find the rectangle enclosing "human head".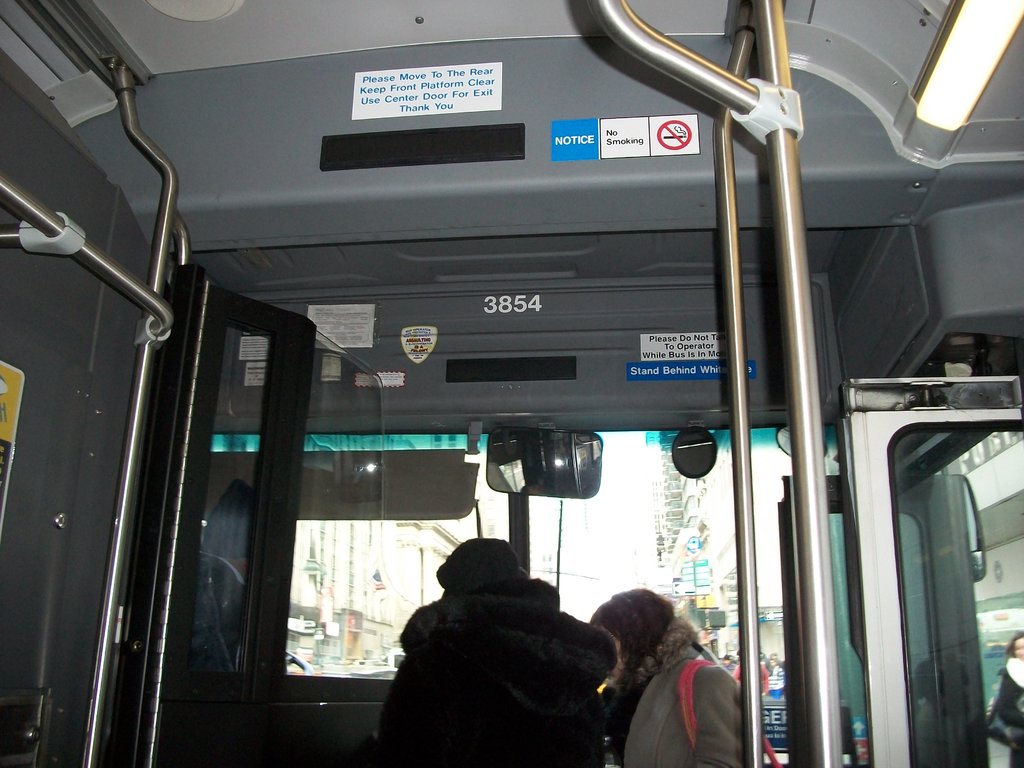
x1=586 y1=593 x2=698 y2=695.
